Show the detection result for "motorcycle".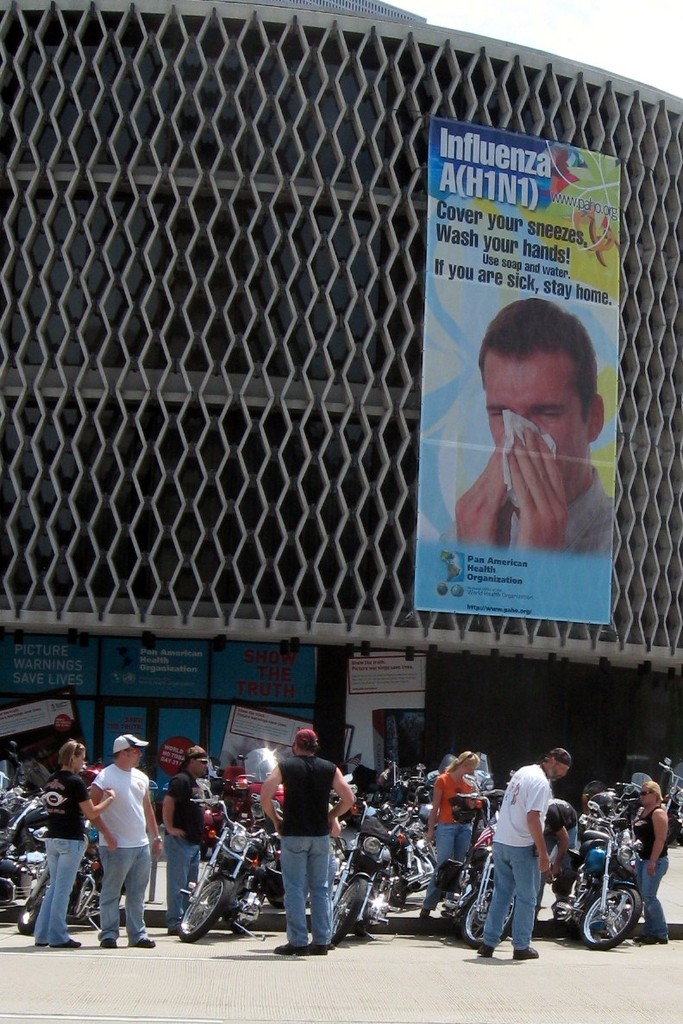
x1=435 y1=772 x2=515 y2=951.
